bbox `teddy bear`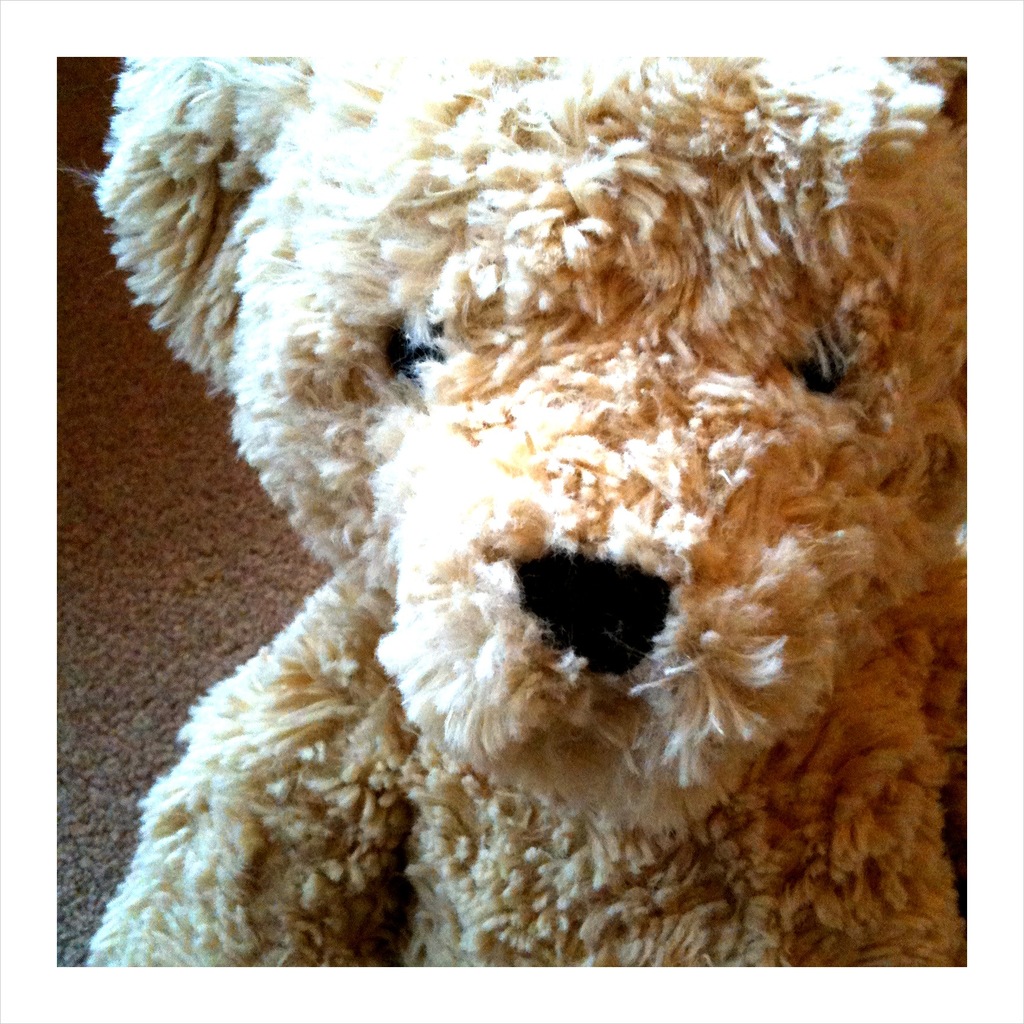
62:56:972:966
